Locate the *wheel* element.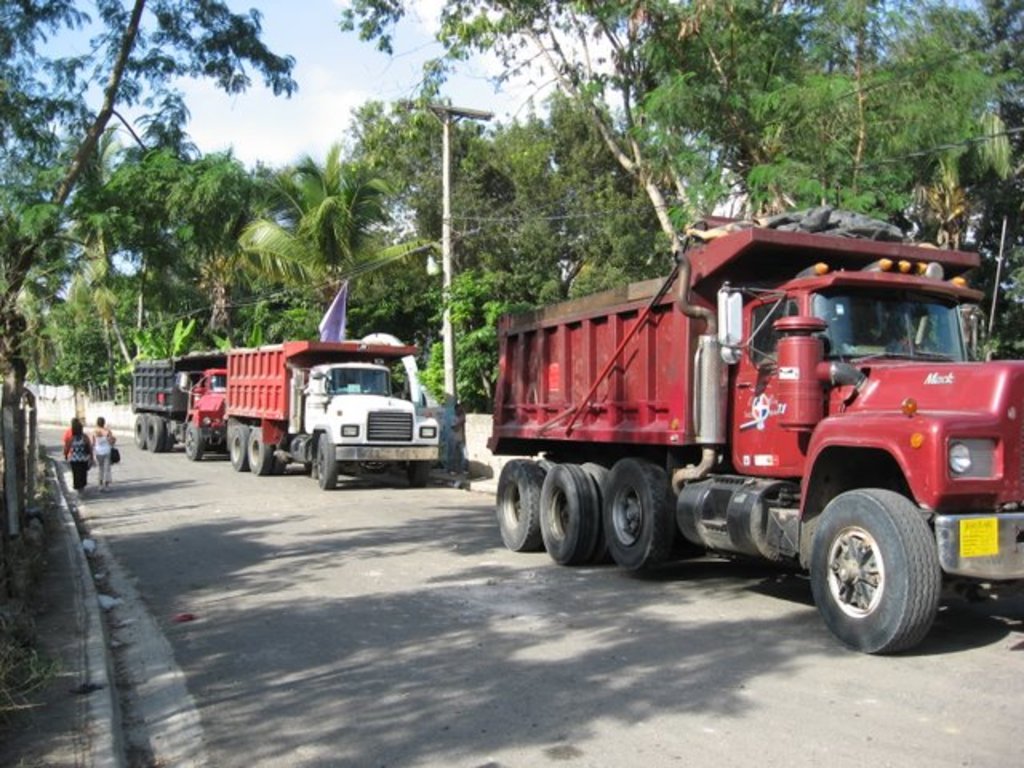
Element bbox: {"x1": 606, "y1": 459, "x2": 688, "y2": 579}.
